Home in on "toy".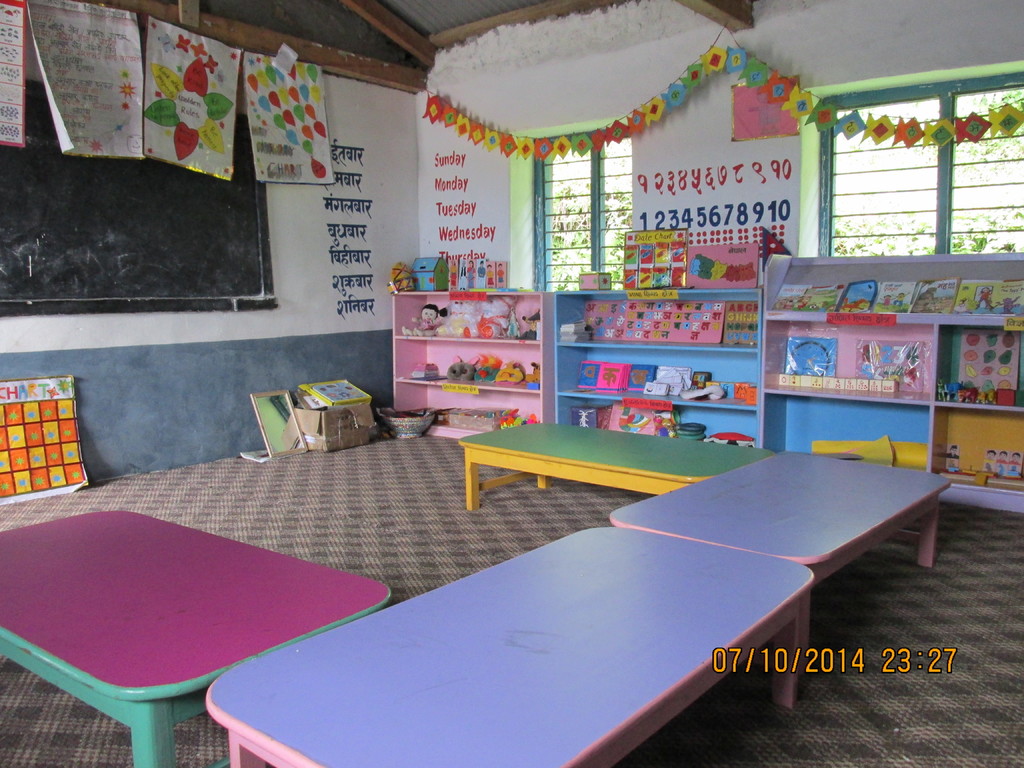
Homed in at detection(515, 294, 545, 346).
